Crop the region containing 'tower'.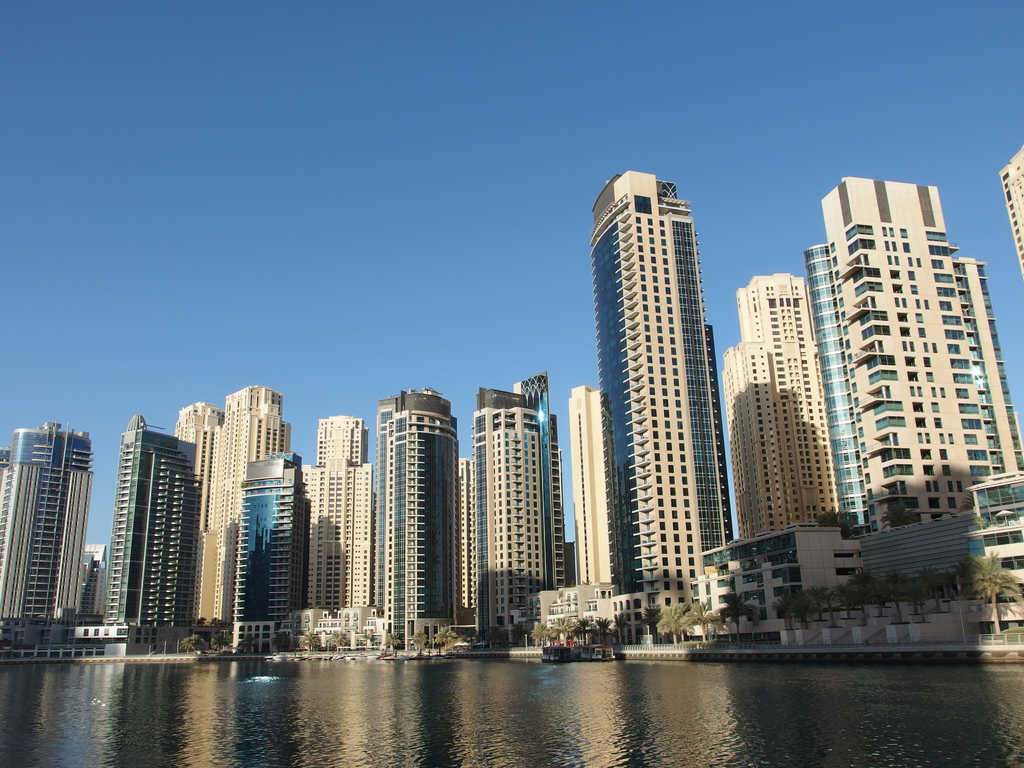
Crop region: (728,277,832,538).
